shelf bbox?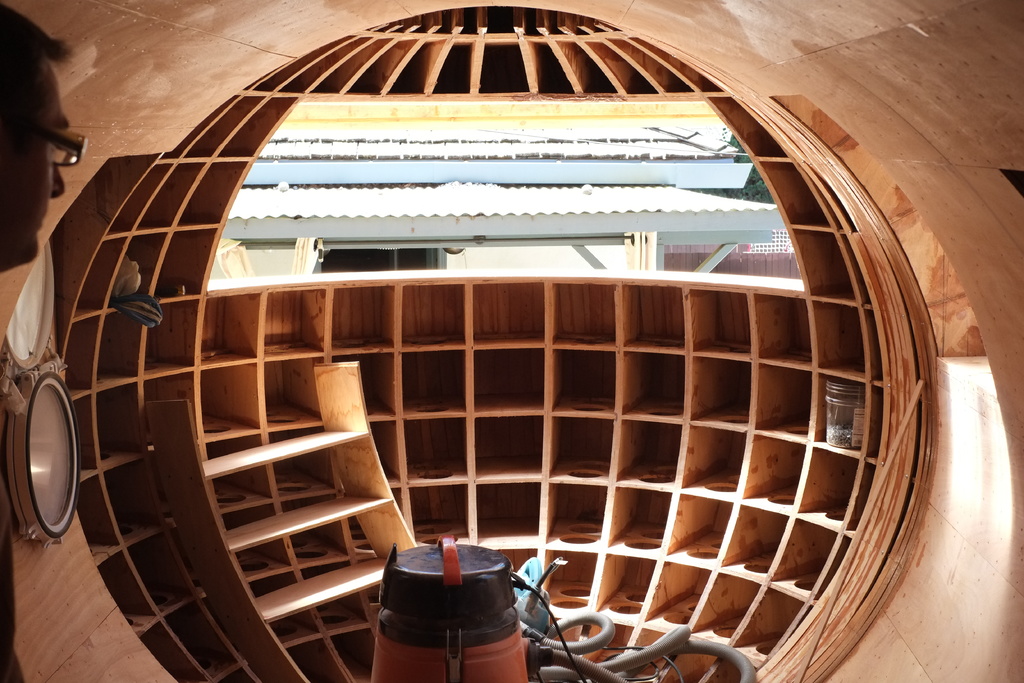
217, 500, 296, 580
